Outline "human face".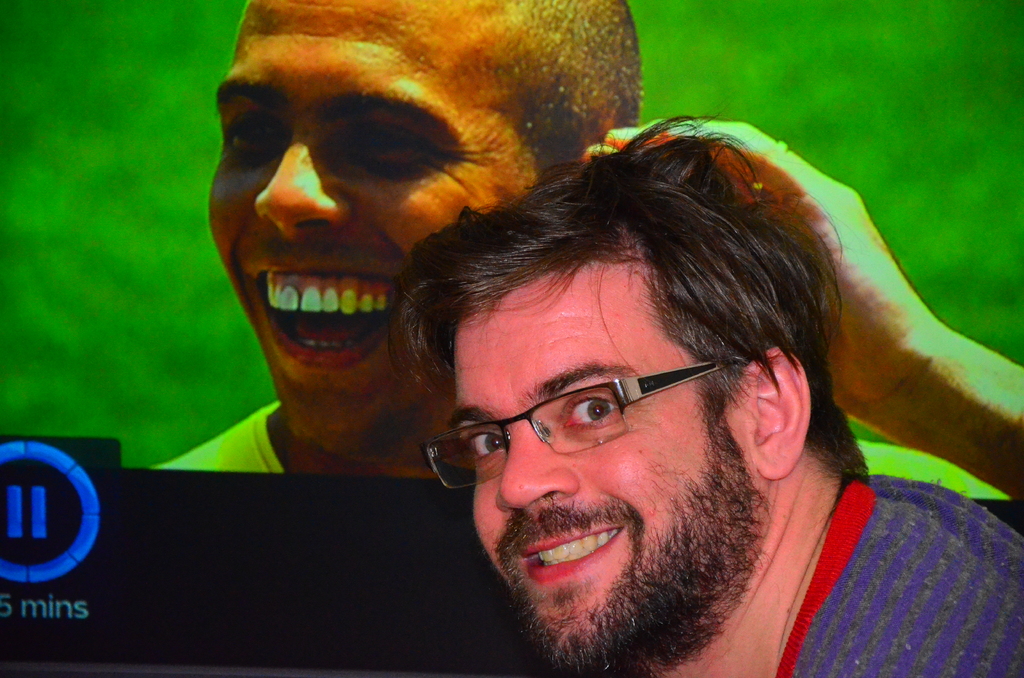
Outline: crop(428, 251, 709, 633).
